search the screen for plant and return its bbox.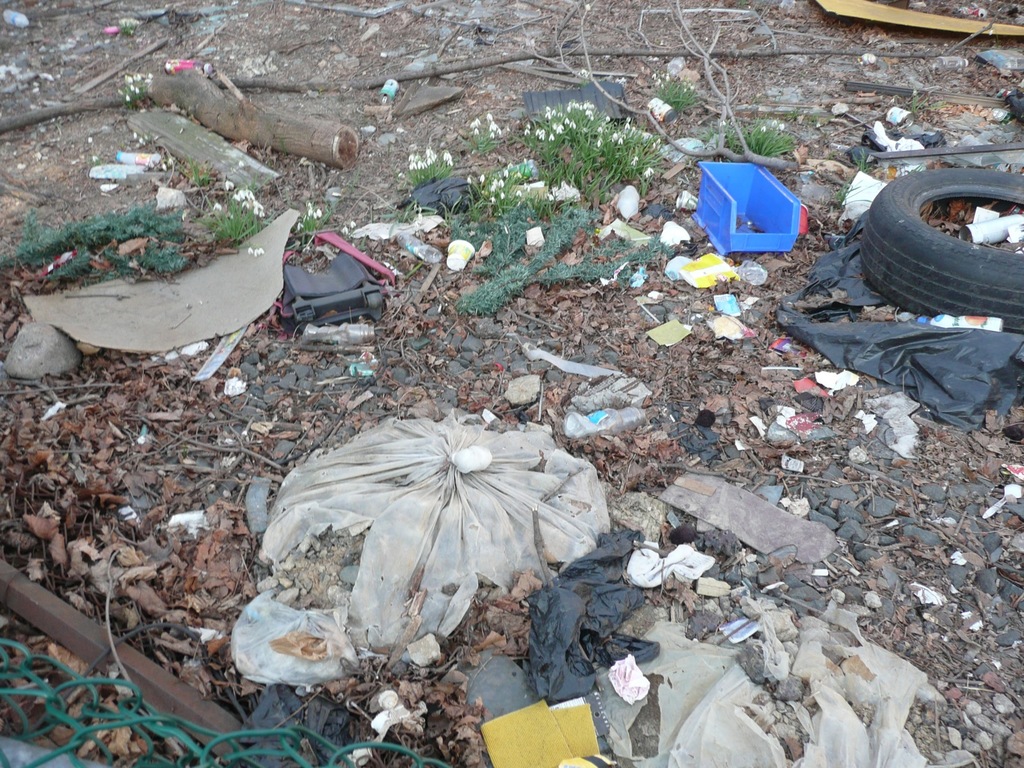
Found: bbox(122, 67, 161, 104).
